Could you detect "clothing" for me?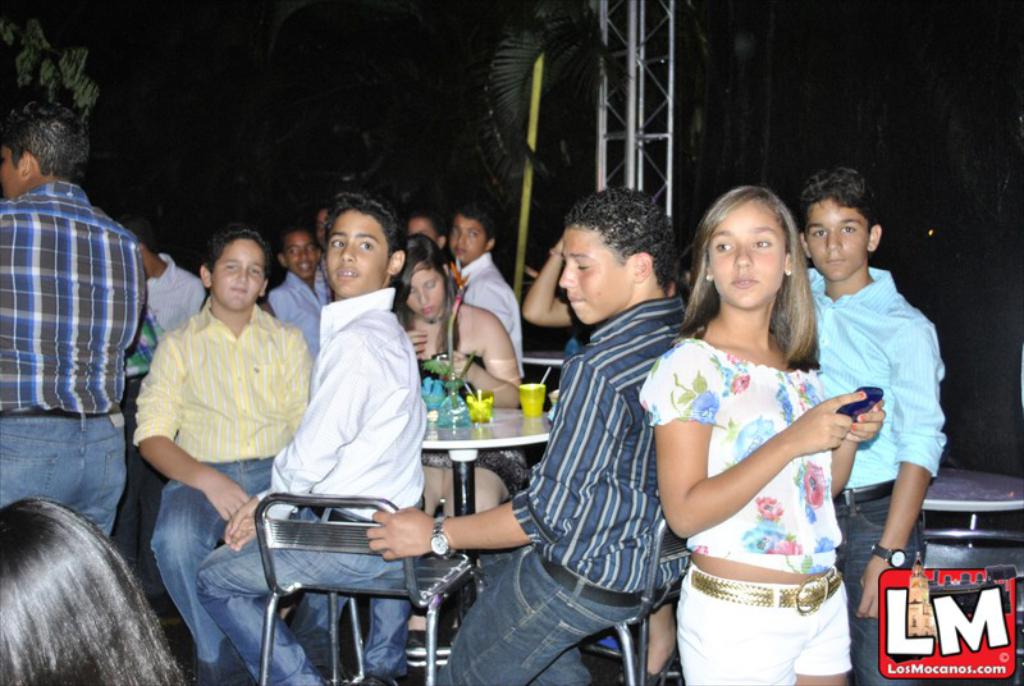
Detection result: (x1=434, y1=289, x2=690, y2=685).
